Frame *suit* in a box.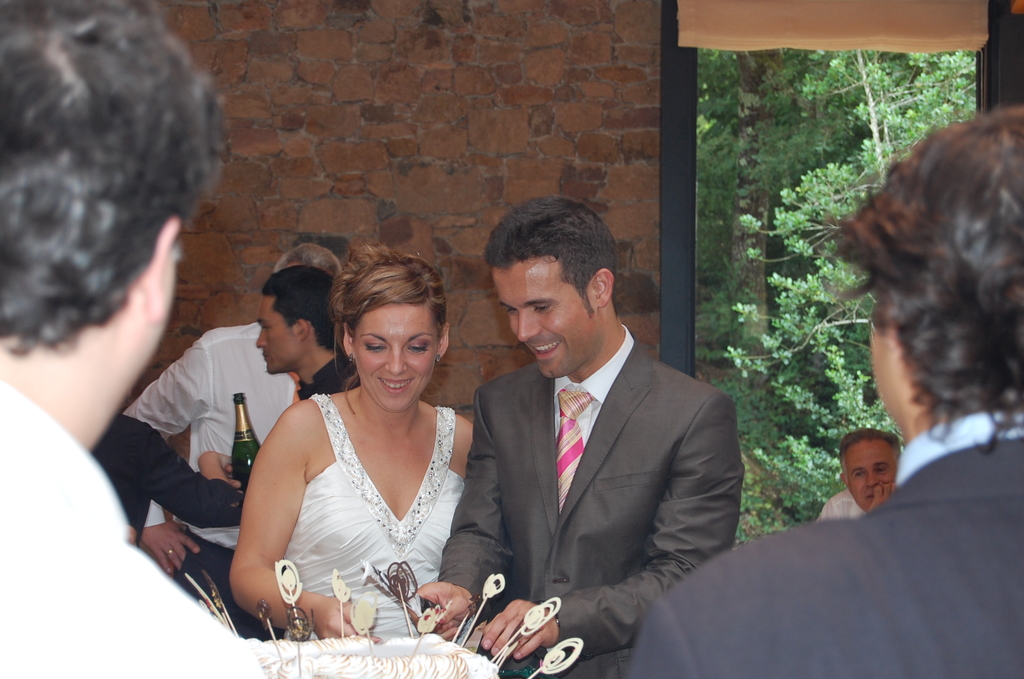
[438, 335, 740, 678].
